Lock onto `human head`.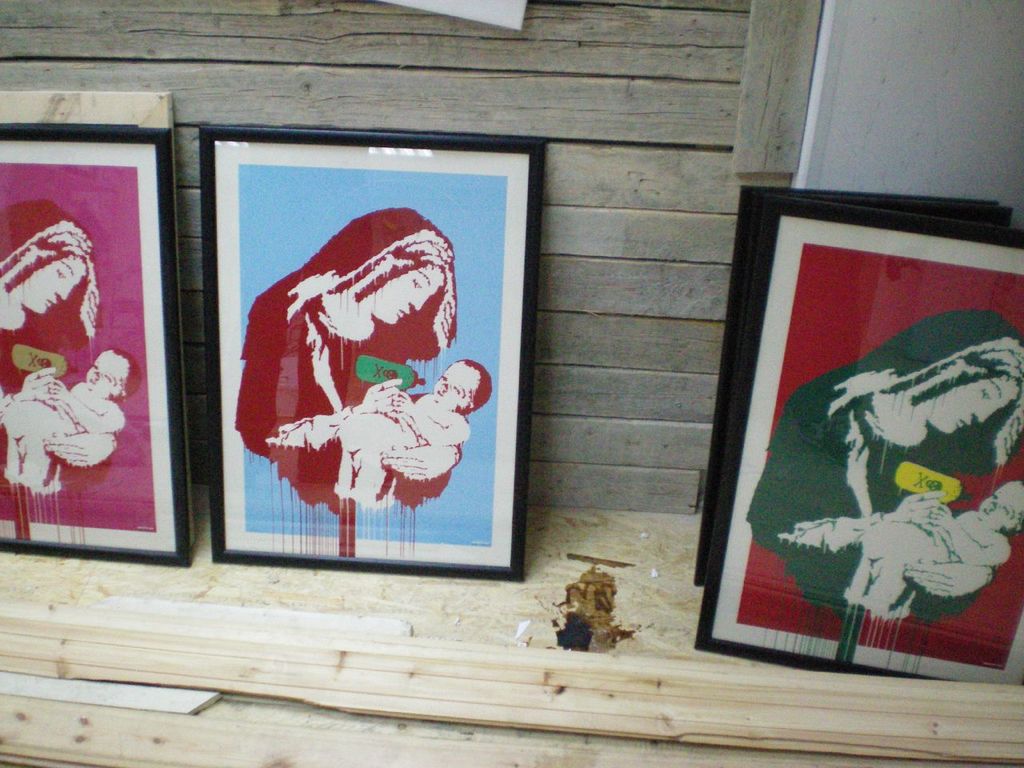
Locked: (left=313, top=206, right=452, bottom=328).
